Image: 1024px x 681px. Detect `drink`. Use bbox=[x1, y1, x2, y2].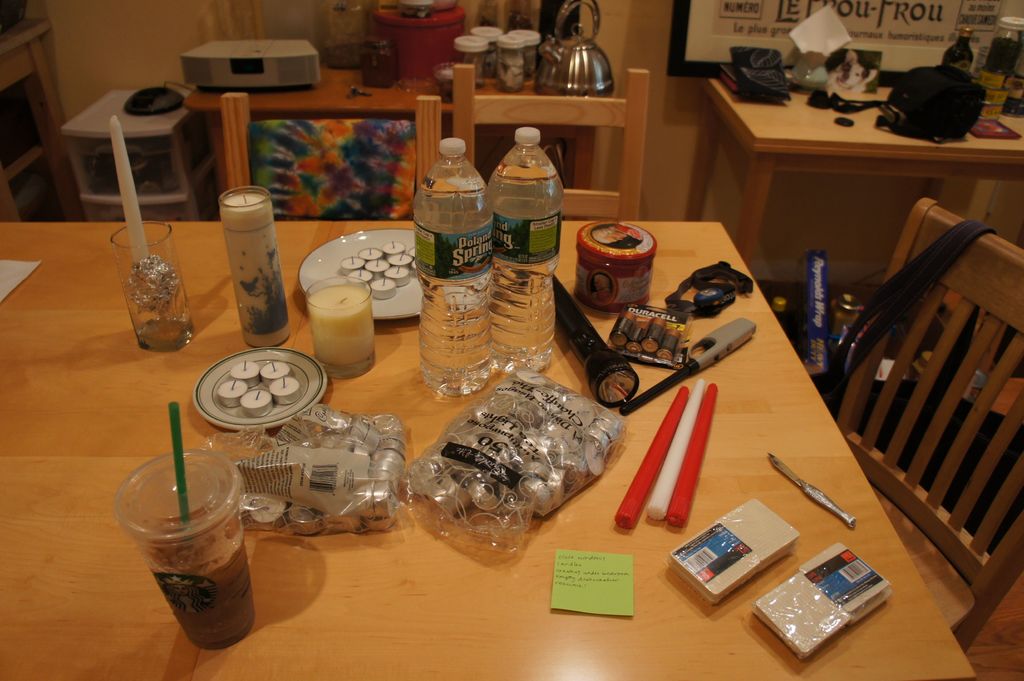
bbox=[416, 161, 493, 395].
